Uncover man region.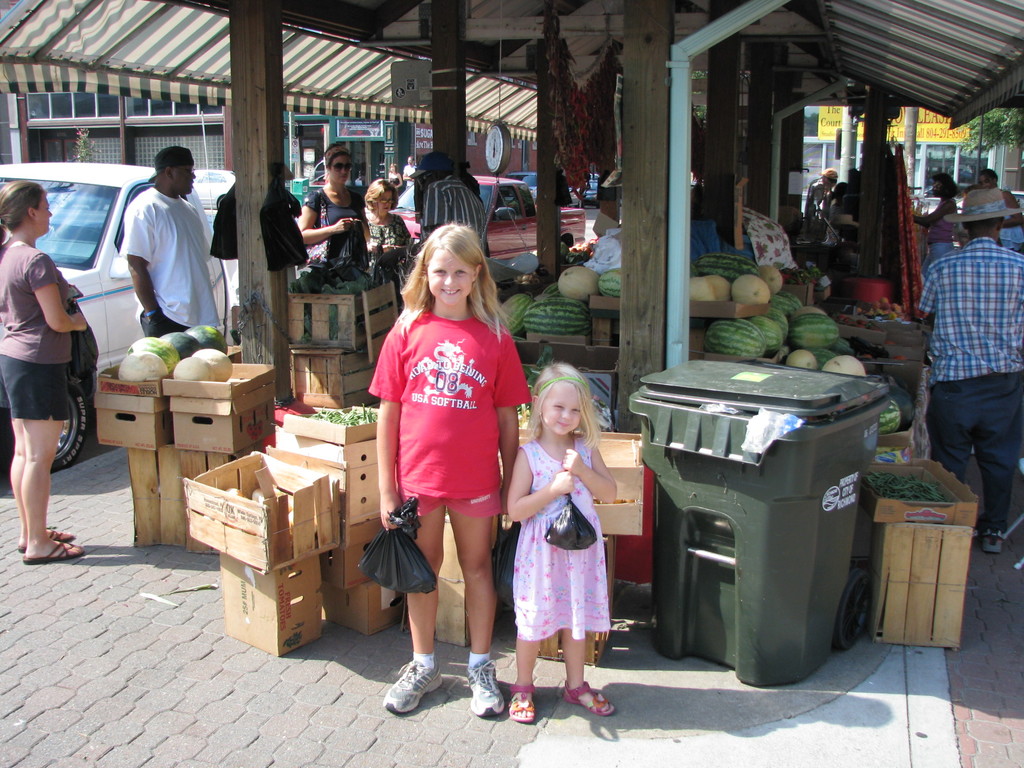
Uncovered: [left=408, top=150, right=485, bottom=259].
